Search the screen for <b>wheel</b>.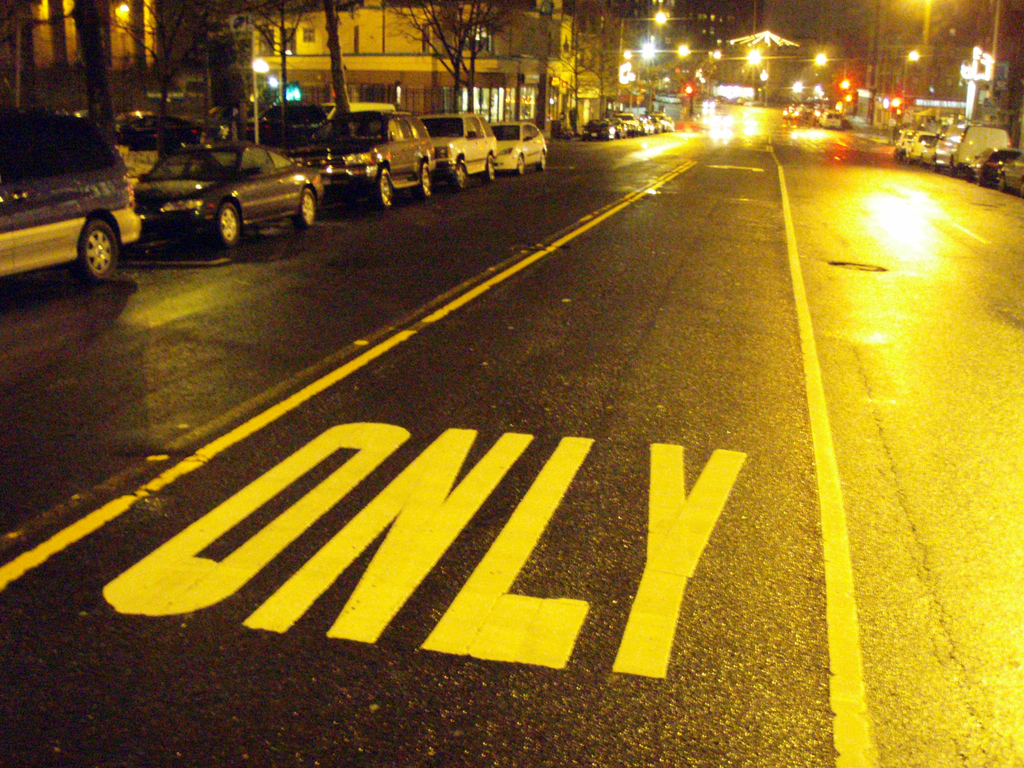
Found at [897, 151, 901, 161].
